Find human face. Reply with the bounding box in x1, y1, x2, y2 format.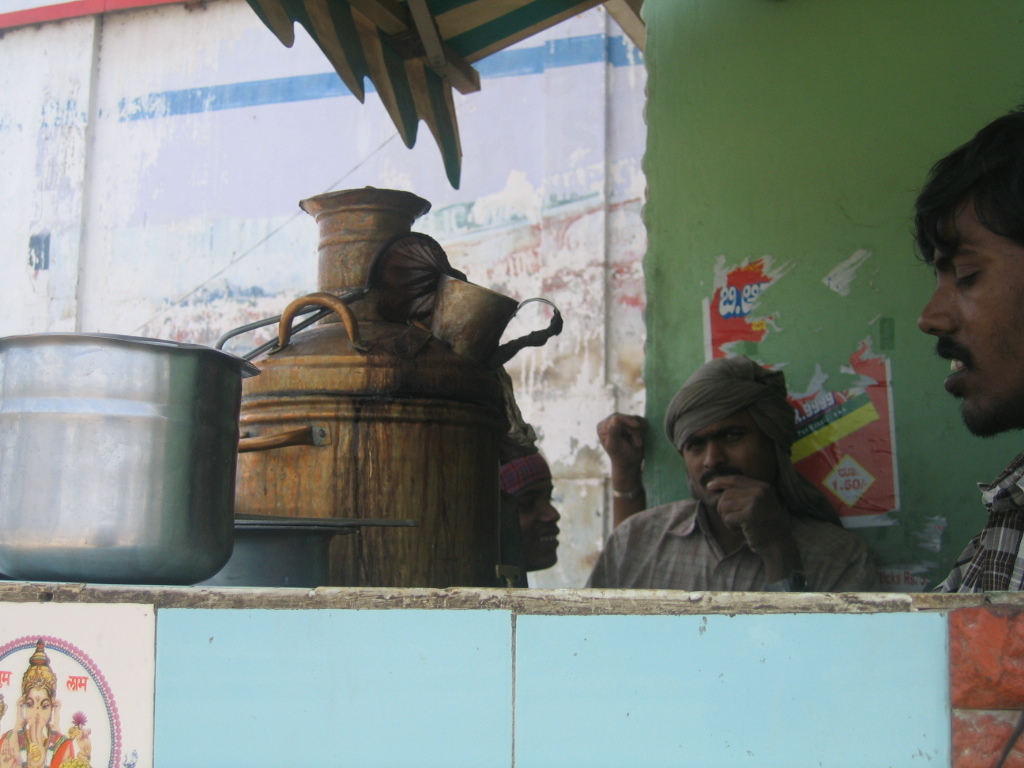
668, 417, 773, 518.
